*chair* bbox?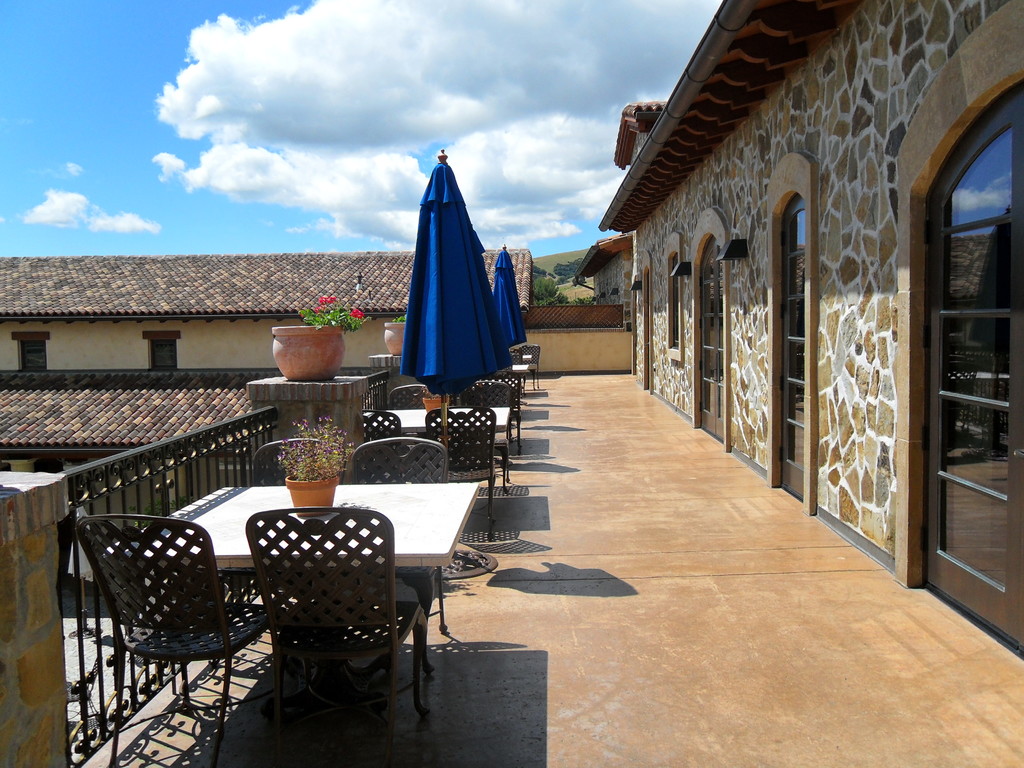
65, 515, 237, 767
